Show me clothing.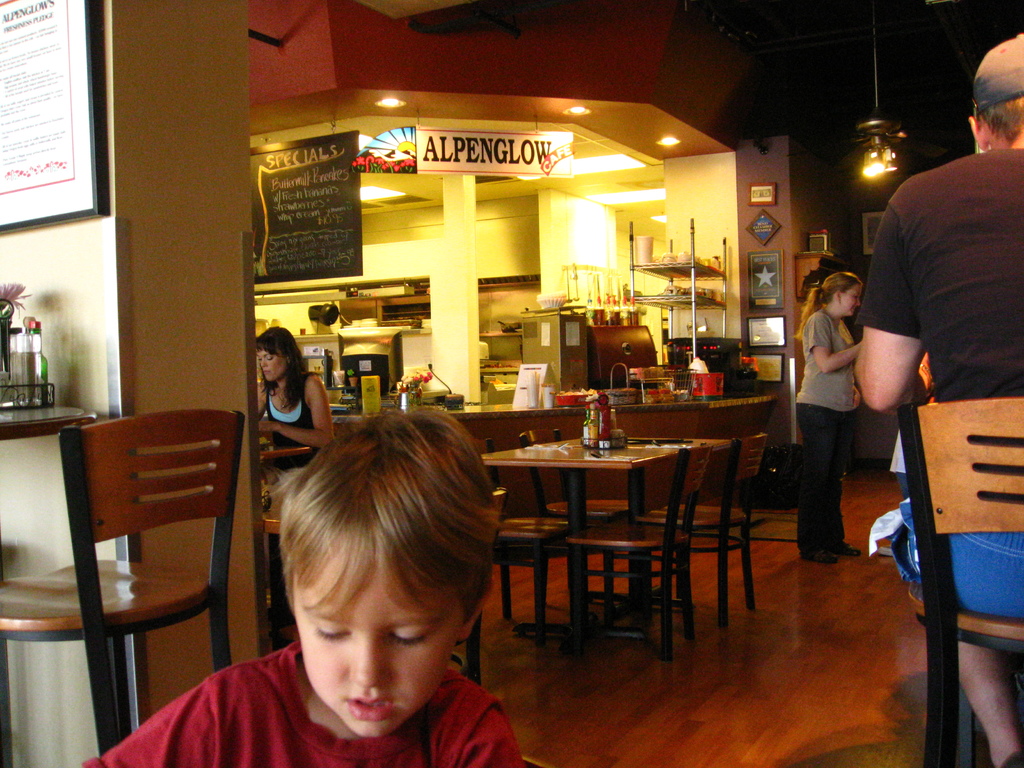
clothing is here: box(260, 373, 313, 468).
